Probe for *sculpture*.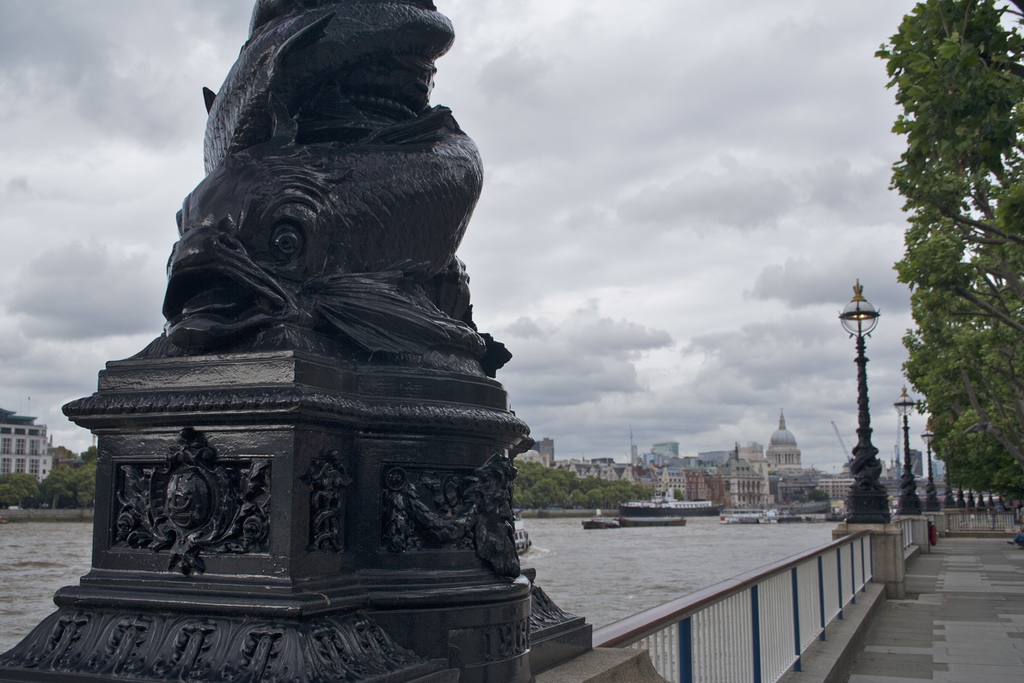
Probe result: pyautogui.locateOnScreen(75, 6, 572, 629).
